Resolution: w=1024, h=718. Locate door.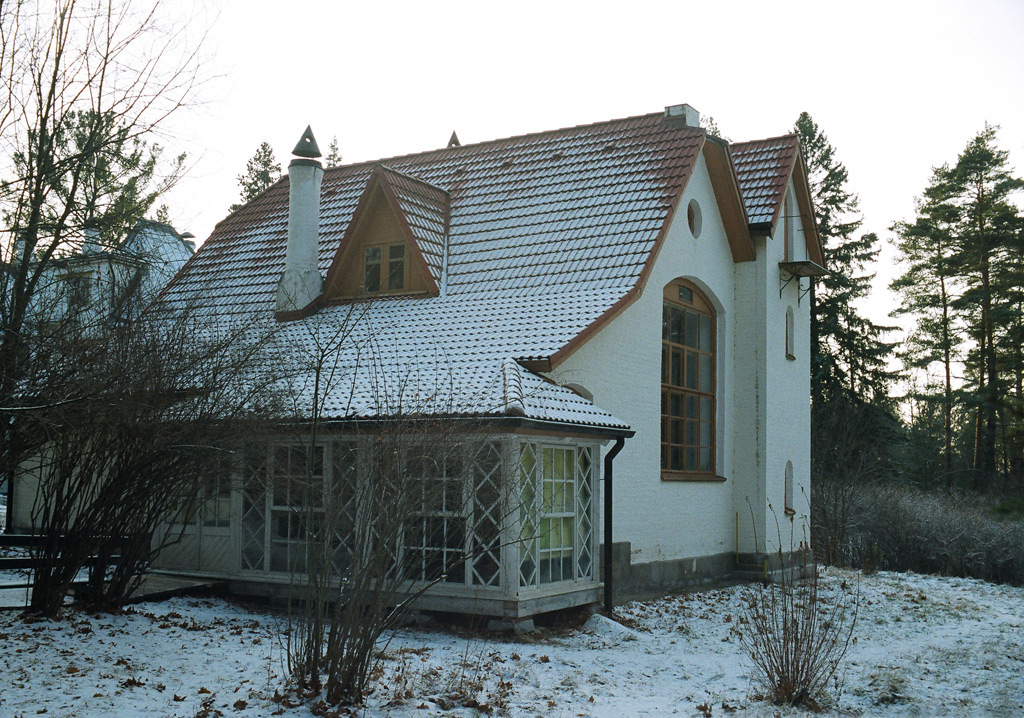
box(156, 448, 200, 573).
